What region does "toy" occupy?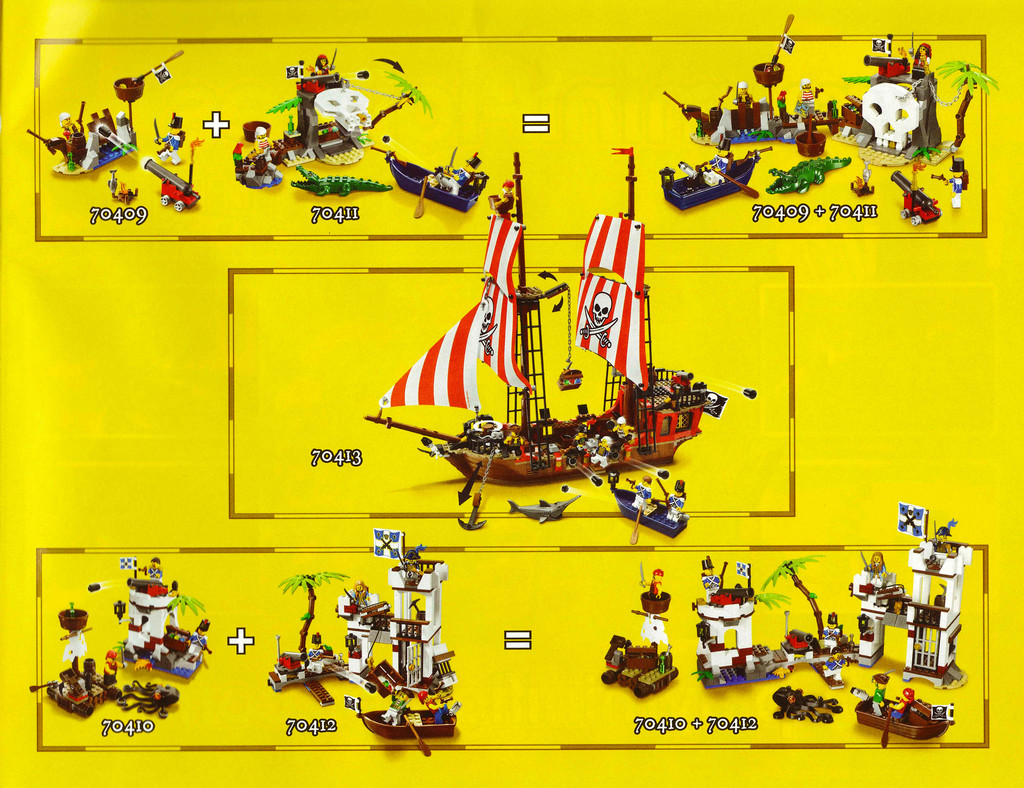
[757, 498, 968, 693].
